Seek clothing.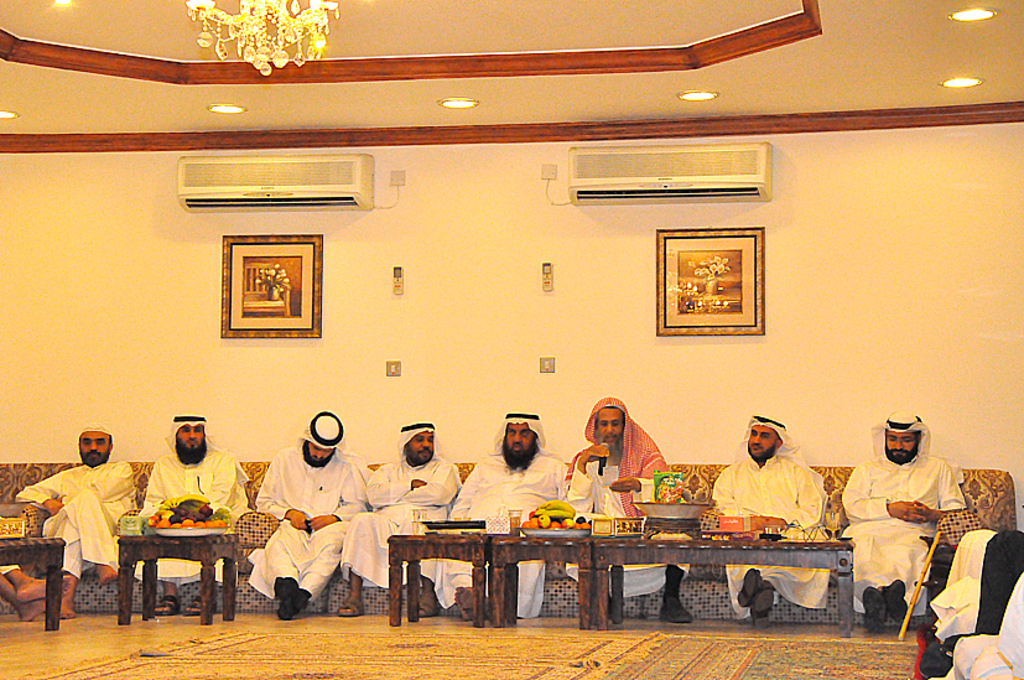
bbox=[570, 398, 695, 604].
